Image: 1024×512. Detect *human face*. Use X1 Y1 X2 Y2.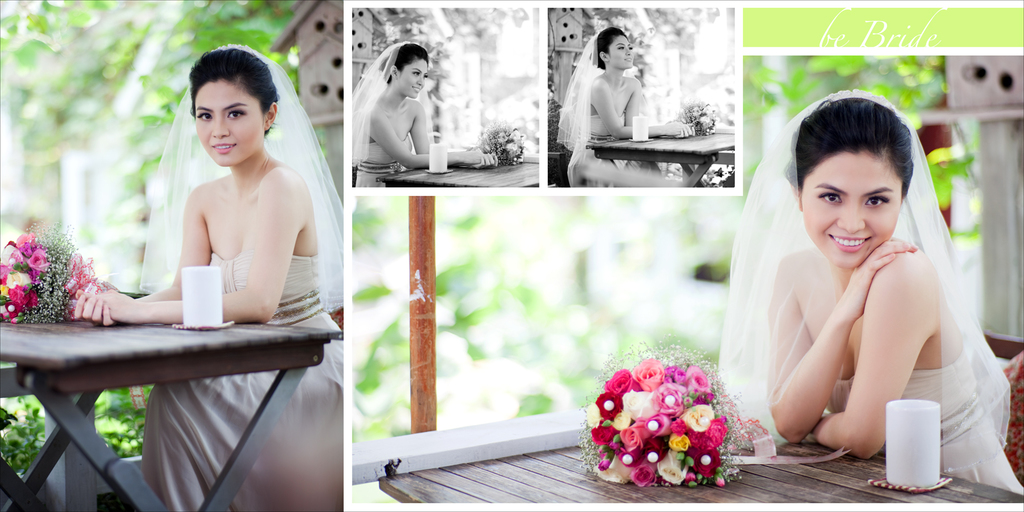
797 141 899 273.
